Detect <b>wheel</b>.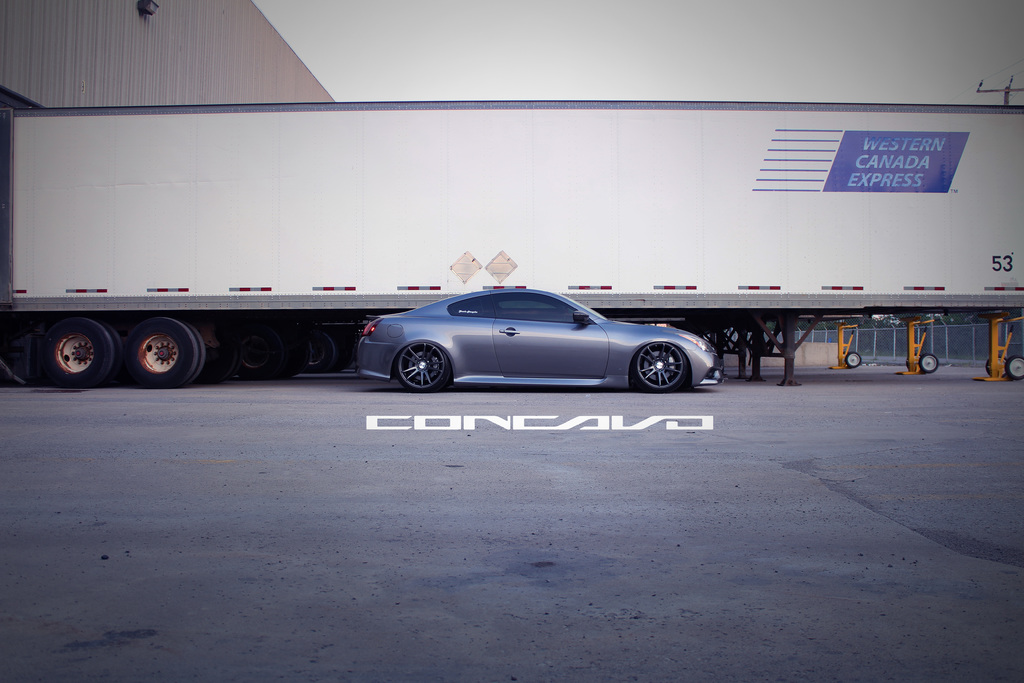
Detected at <region>46, 318, 111, 386</region>.
